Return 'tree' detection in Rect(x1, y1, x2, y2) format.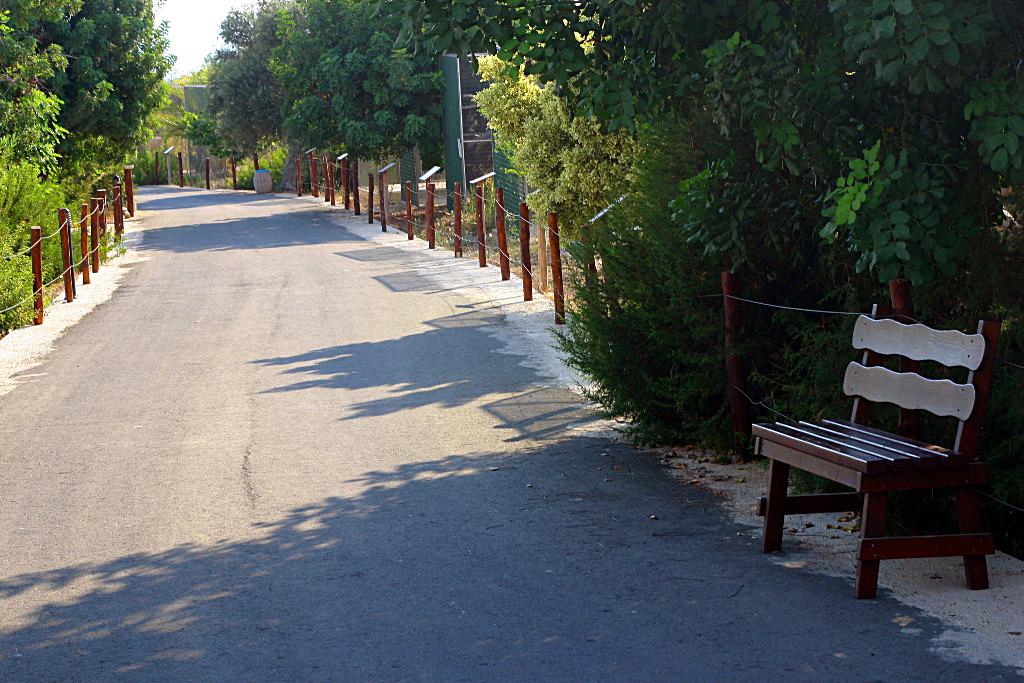
Rect(0, 0, 185, 202).
